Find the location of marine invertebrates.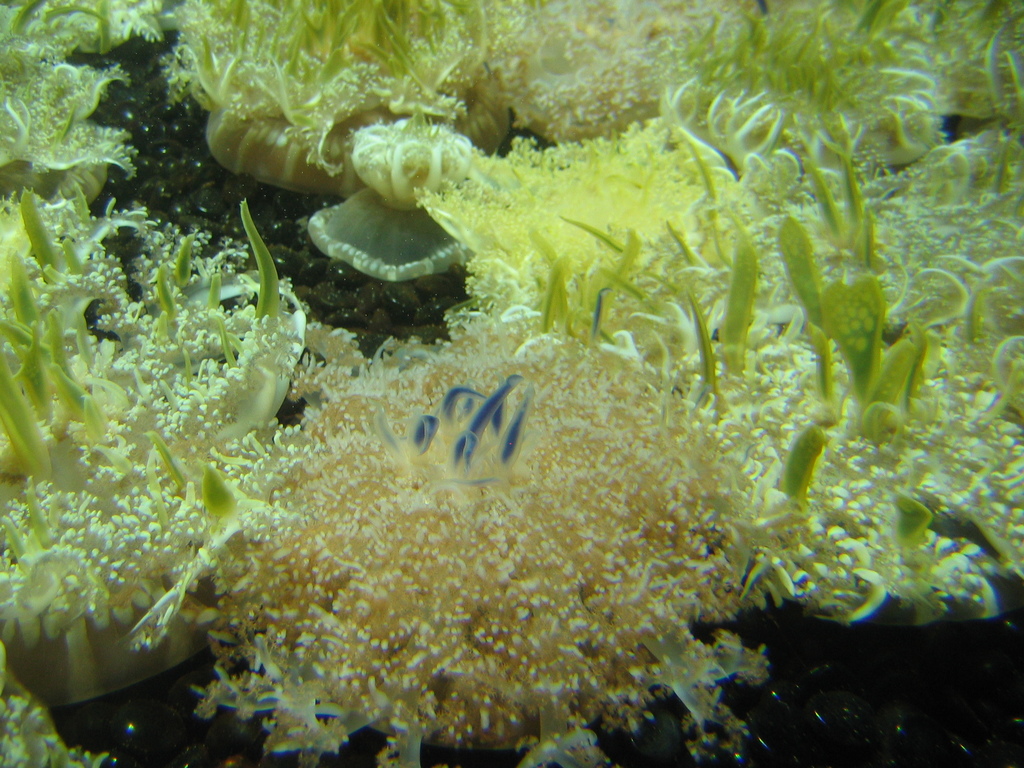
Location: box(0, 166, 335, 713).
